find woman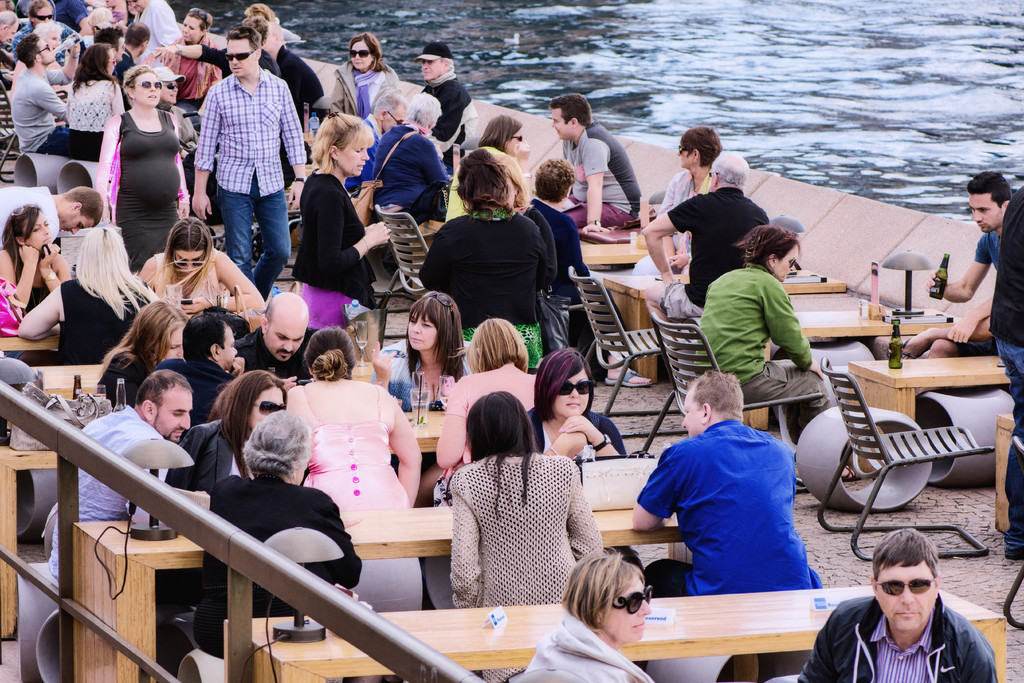
360,289,468,408
